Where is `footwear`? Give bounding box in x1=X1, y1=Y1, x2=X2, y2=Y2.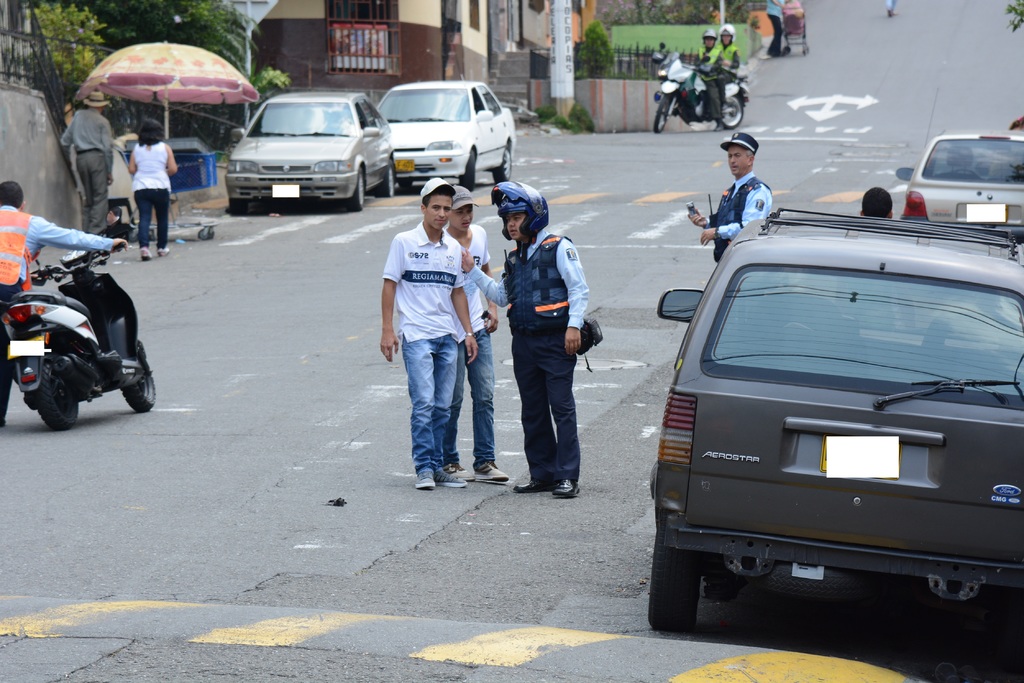
x1=511, y1=478, x2=541, y2=493.
